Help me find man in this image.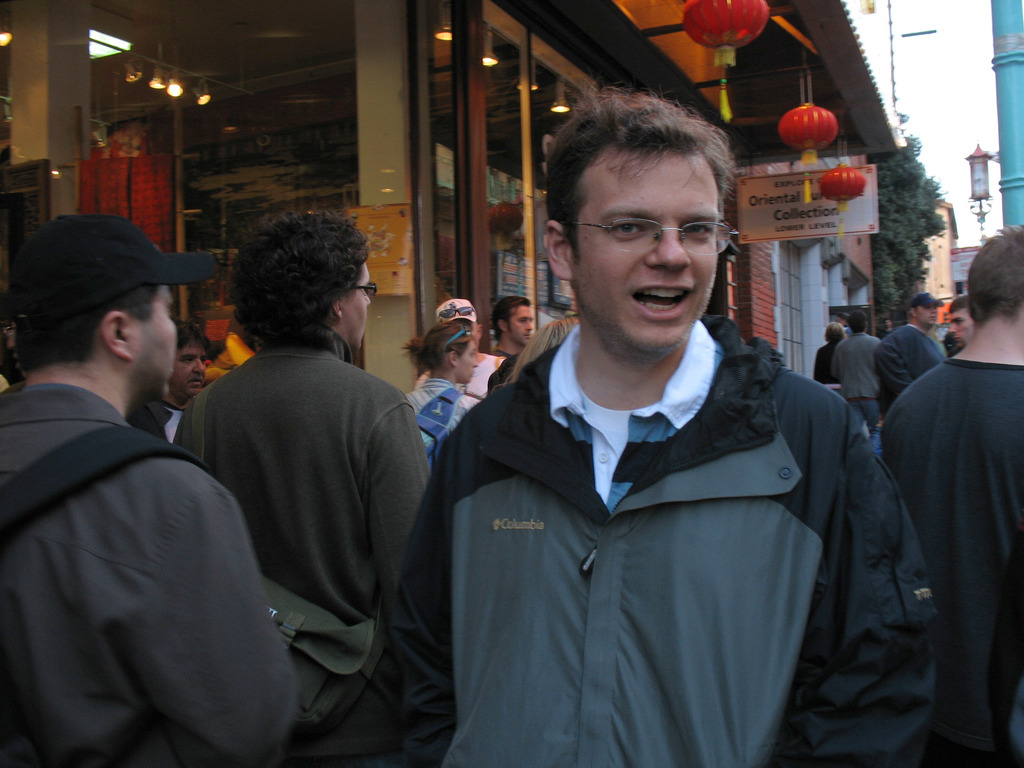
Found it: left=130, top=321, right=208, bottom=440.
